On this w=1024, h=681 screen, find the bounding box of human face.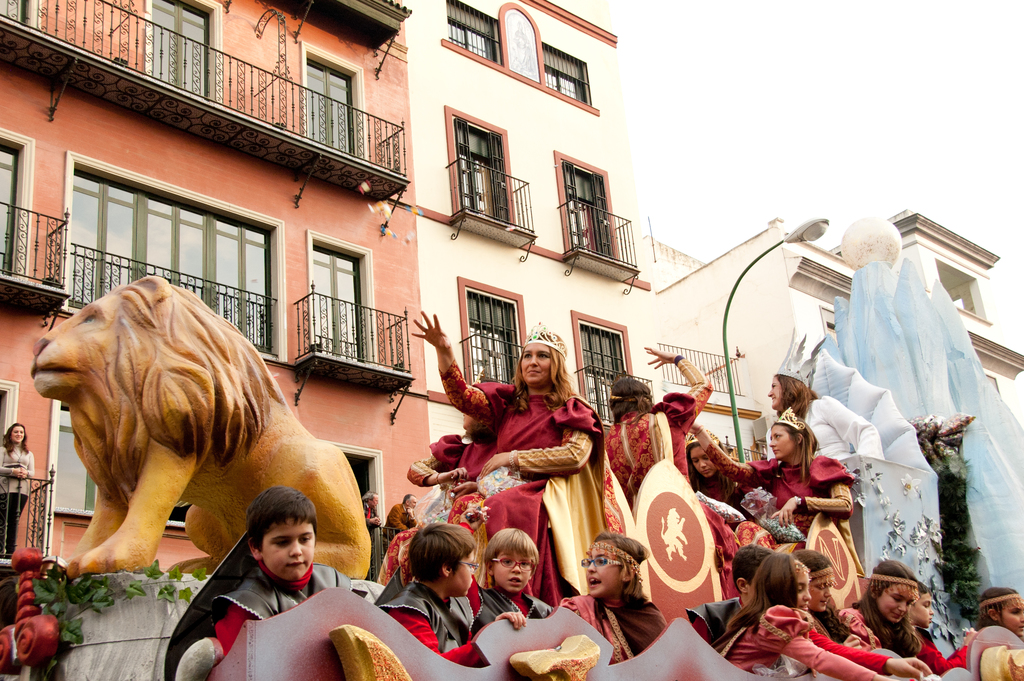
Bounding box: locate(522, 343, 548, 383).
